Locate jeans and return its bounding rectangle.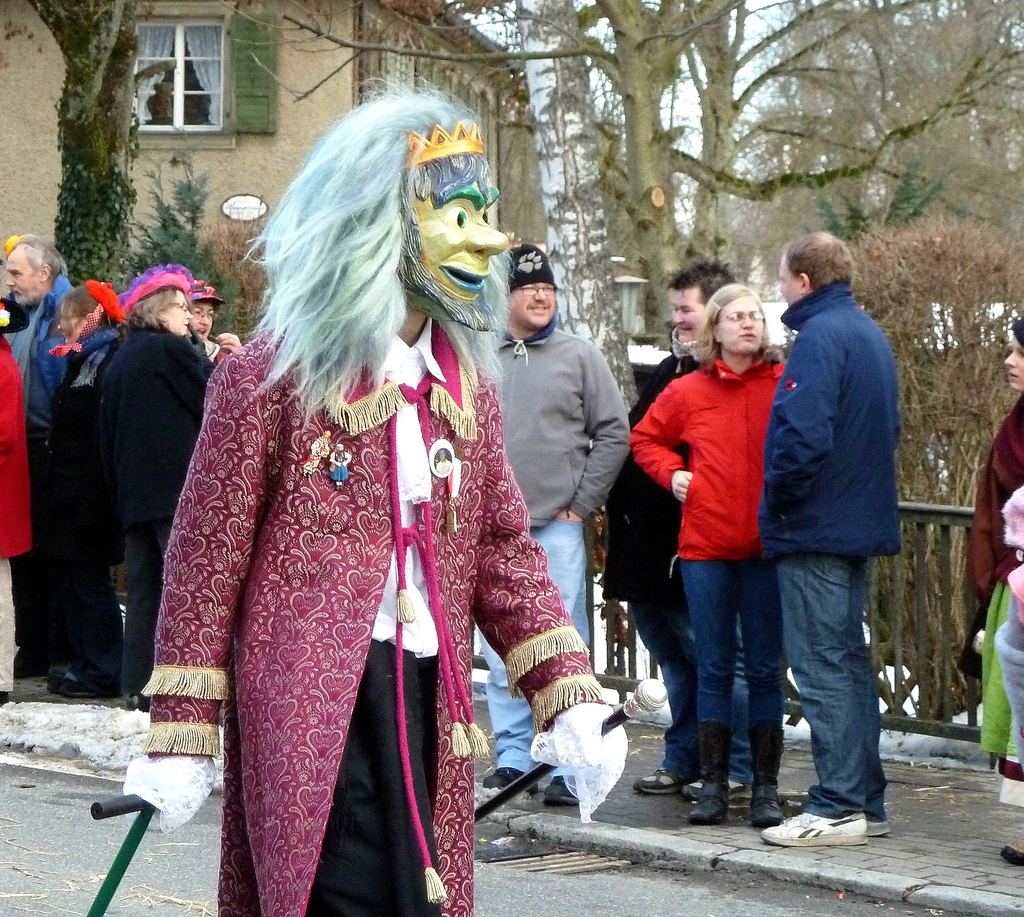
[x1=127, y1=526, x2=172, y2=699].
